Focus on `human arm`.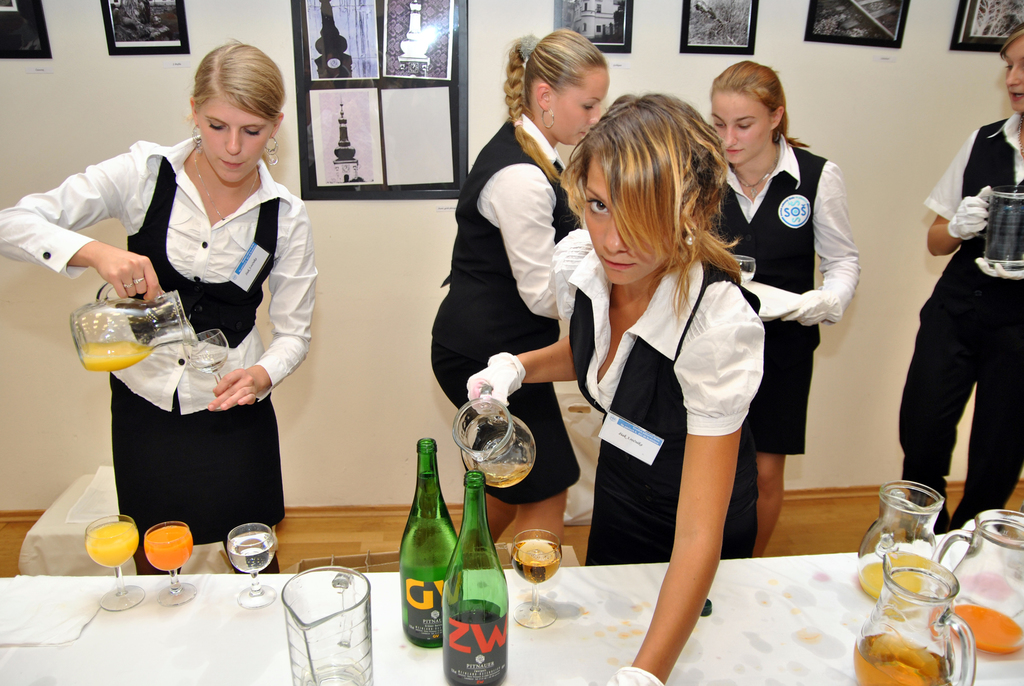
Focused at [203,196,323,412].
